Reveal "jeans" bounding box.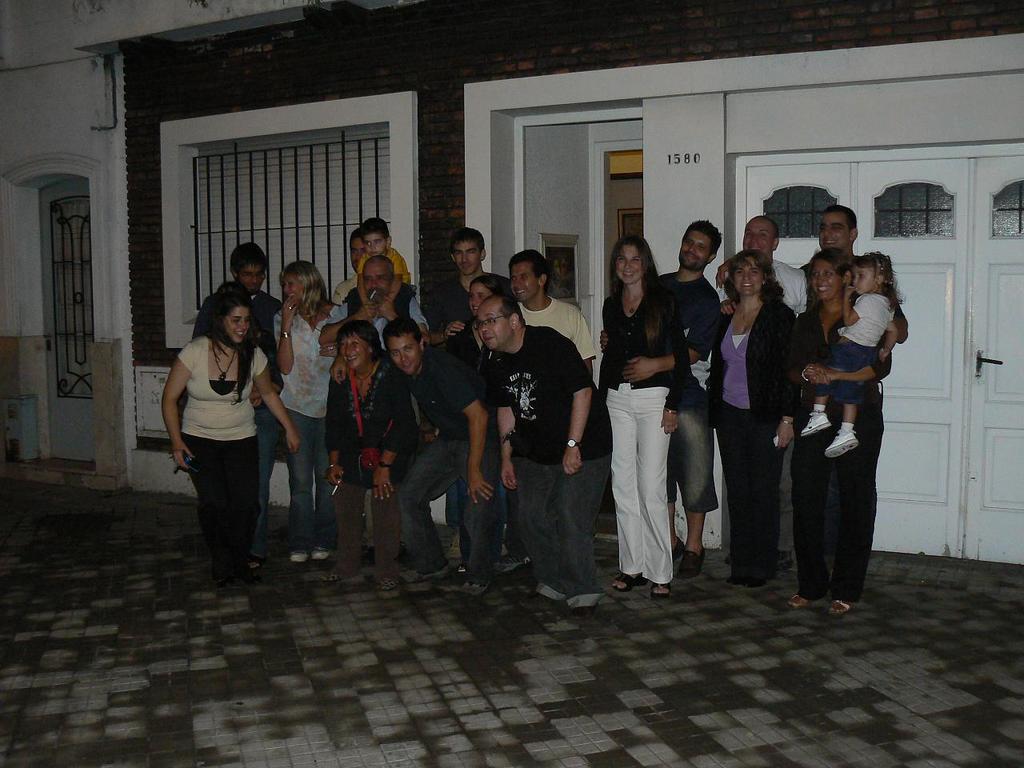
Revealed: locate(278, 409, 338, 558).
